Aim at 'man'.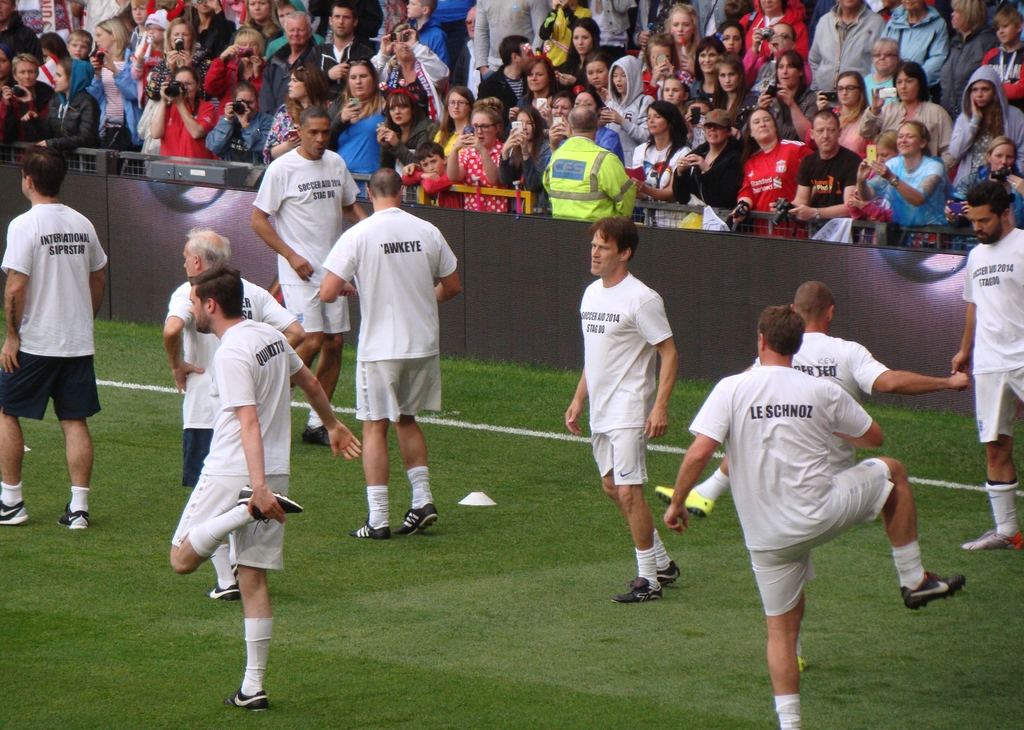
Aimed at <box>477,38,534,119</box>.
